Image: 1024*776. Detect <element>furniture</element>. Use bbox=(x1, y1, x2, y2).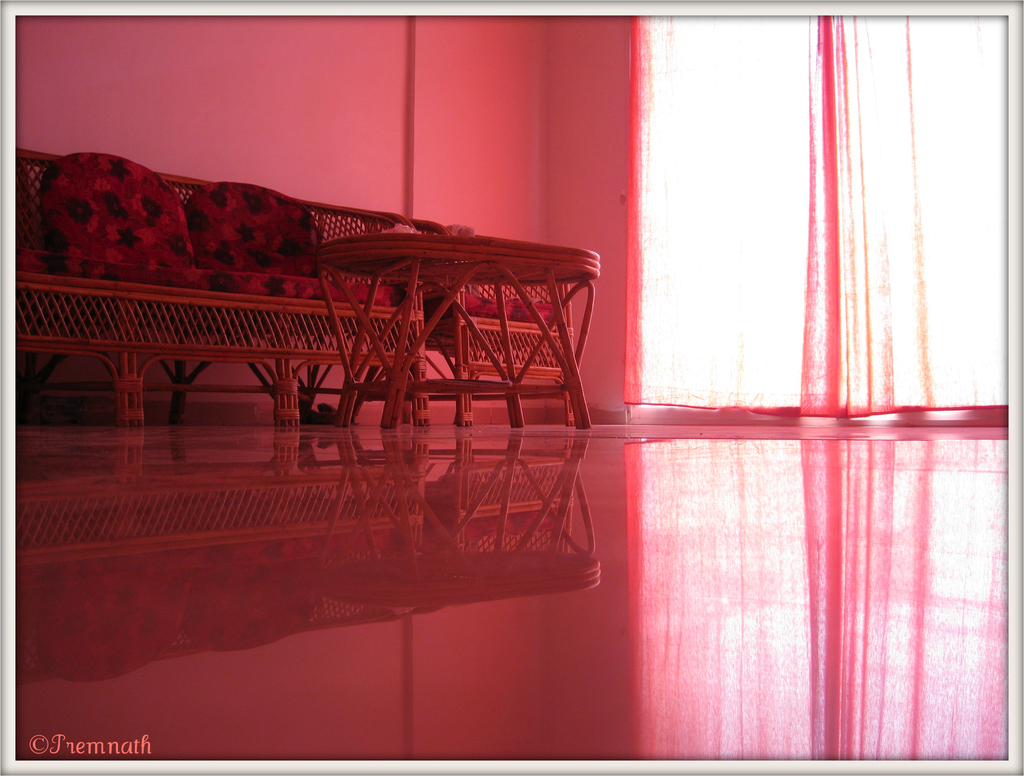
bbox=(17, 147, 572, 428).
